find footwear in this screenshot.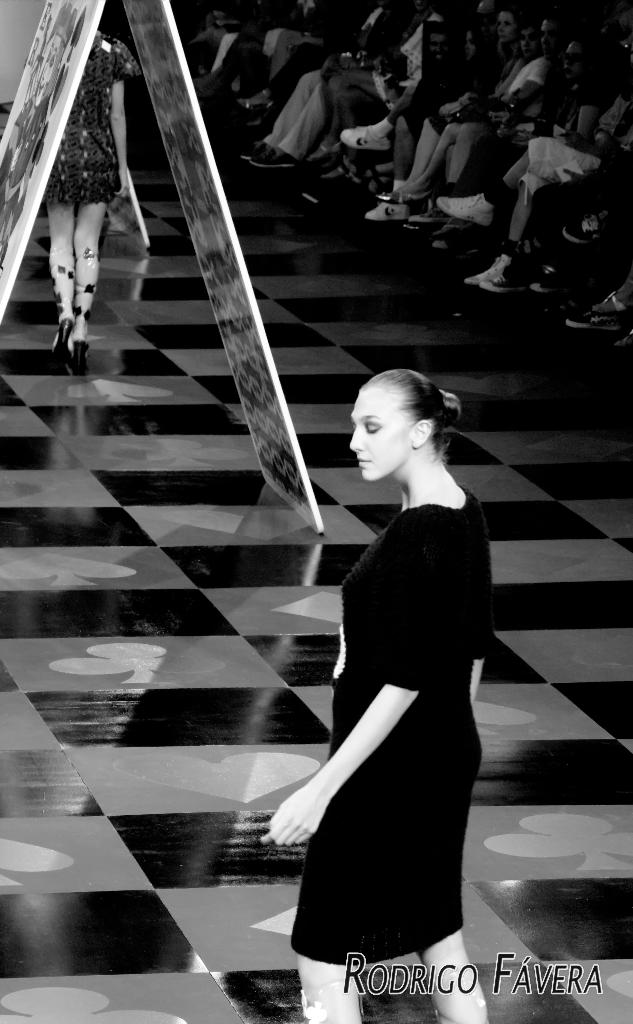
The bounding box for footwear is region(475, 252, 520, 285).
